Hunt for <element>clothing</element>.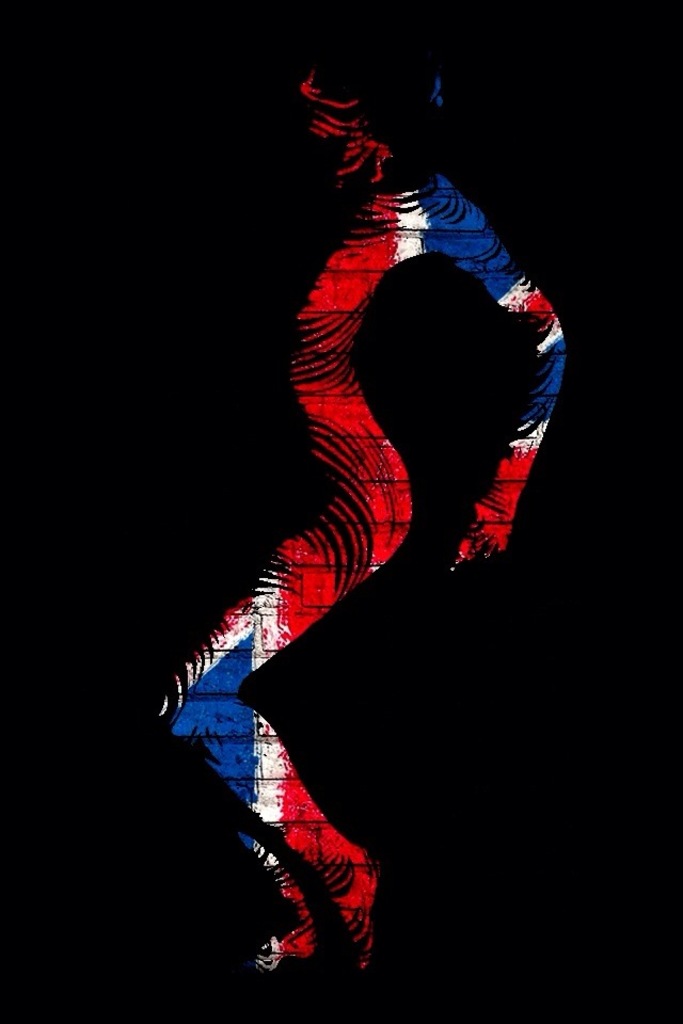
Hunted down at 159 131 565 1021.
